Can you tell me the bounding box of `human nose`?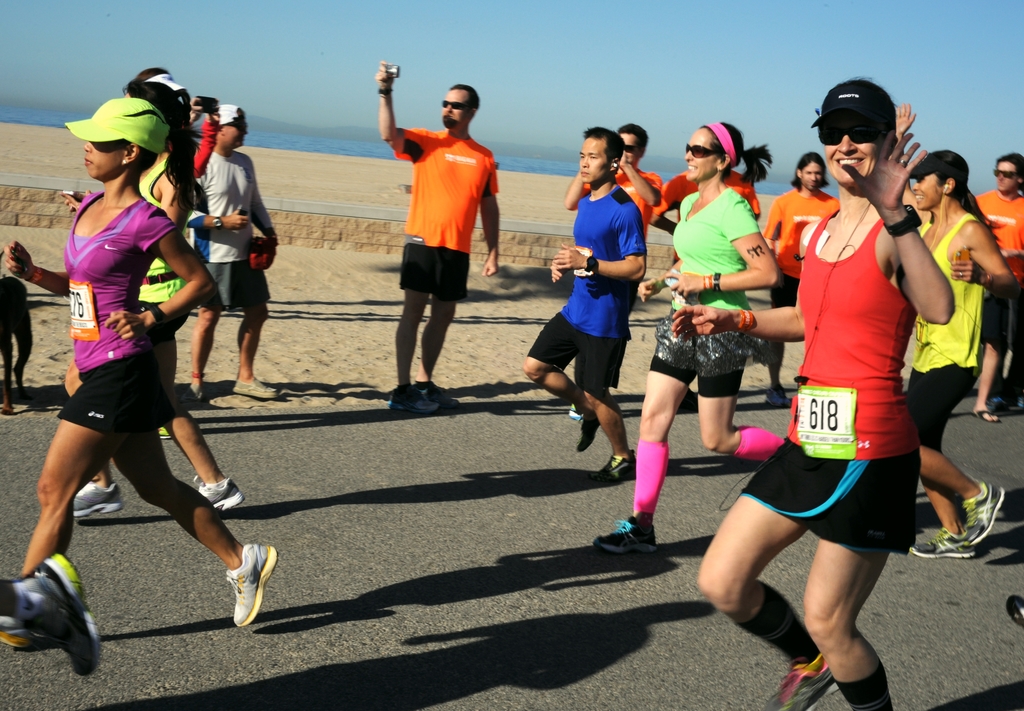
581:157:589:166.
